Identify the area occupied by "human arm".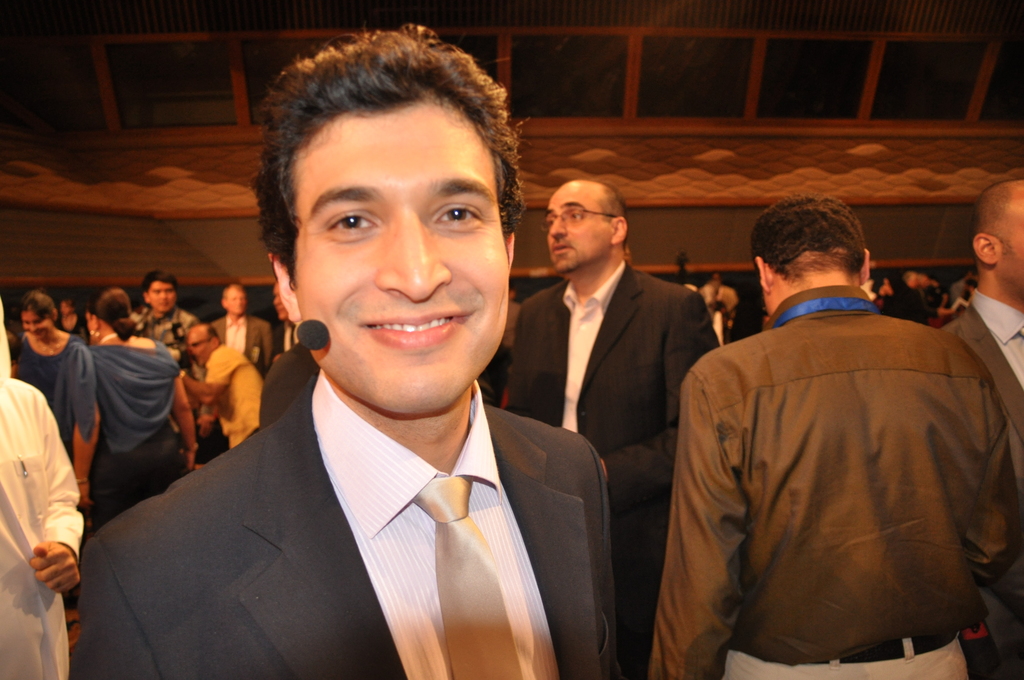
Area: 179 310 205 339.
